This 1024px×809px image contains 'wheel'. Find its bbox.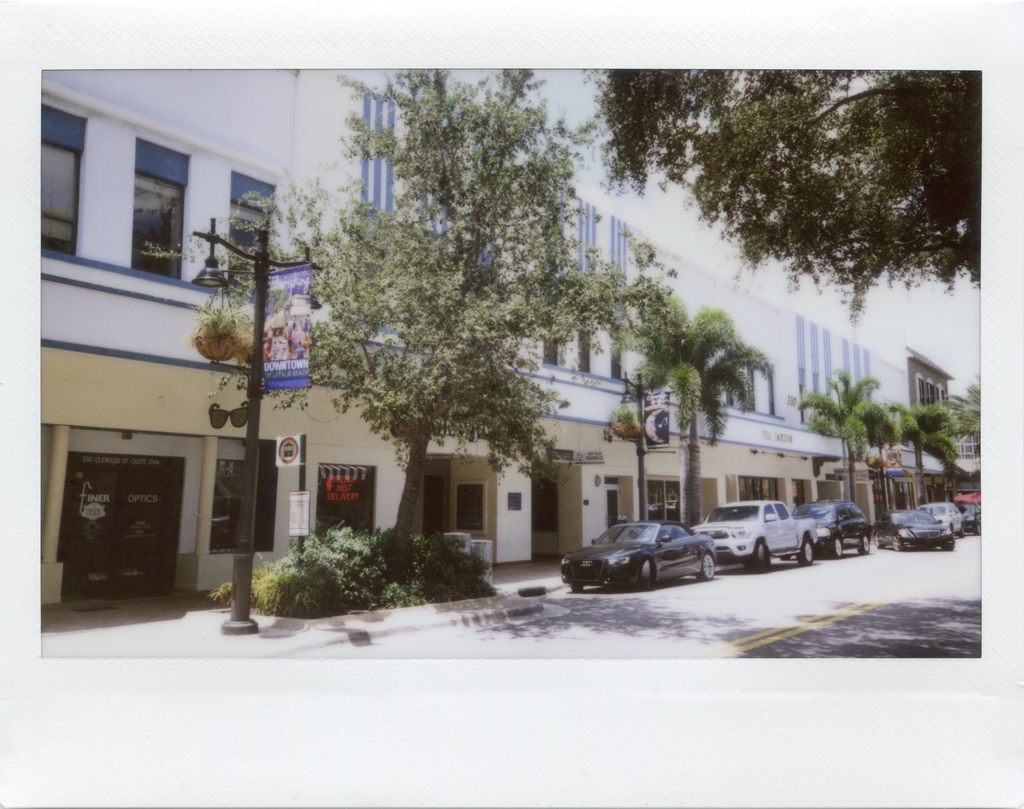
939,533,953,550.
